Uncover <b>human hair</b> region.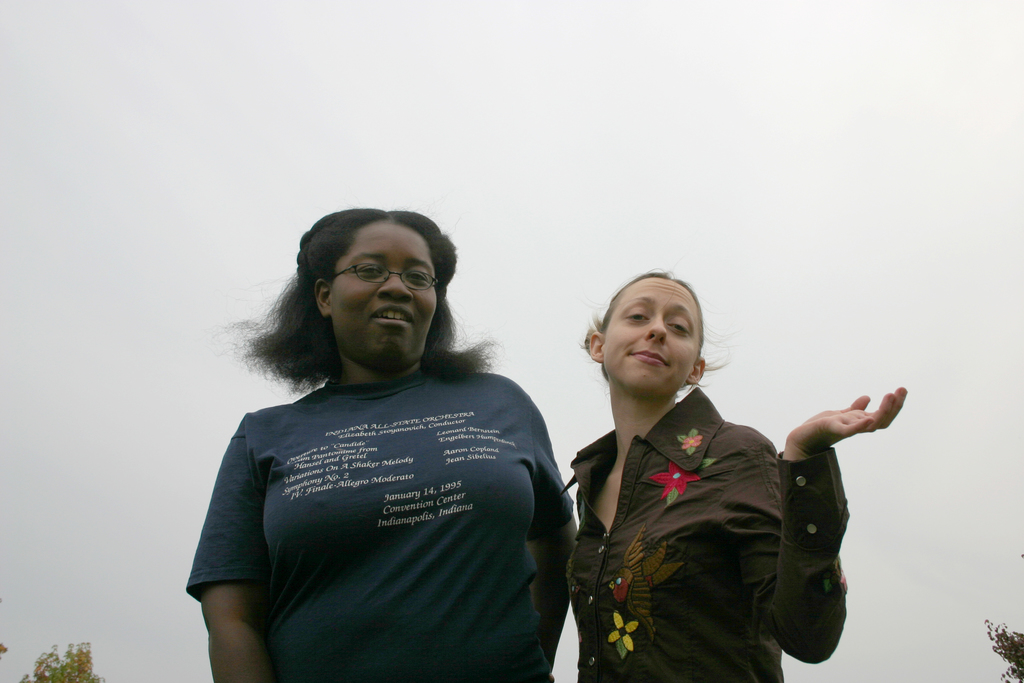
Uncovered: bbox=(584, 269, 728, 399).
